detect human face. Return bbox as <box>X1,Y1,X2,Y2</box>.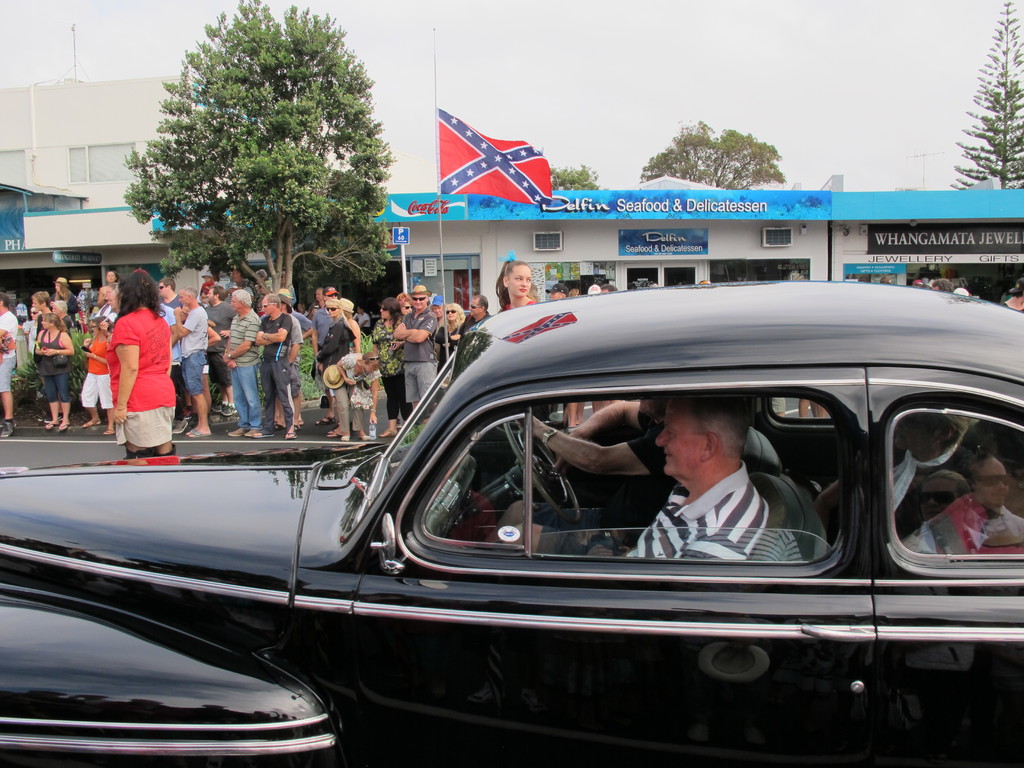
<box>655,399,704,477</box>.
